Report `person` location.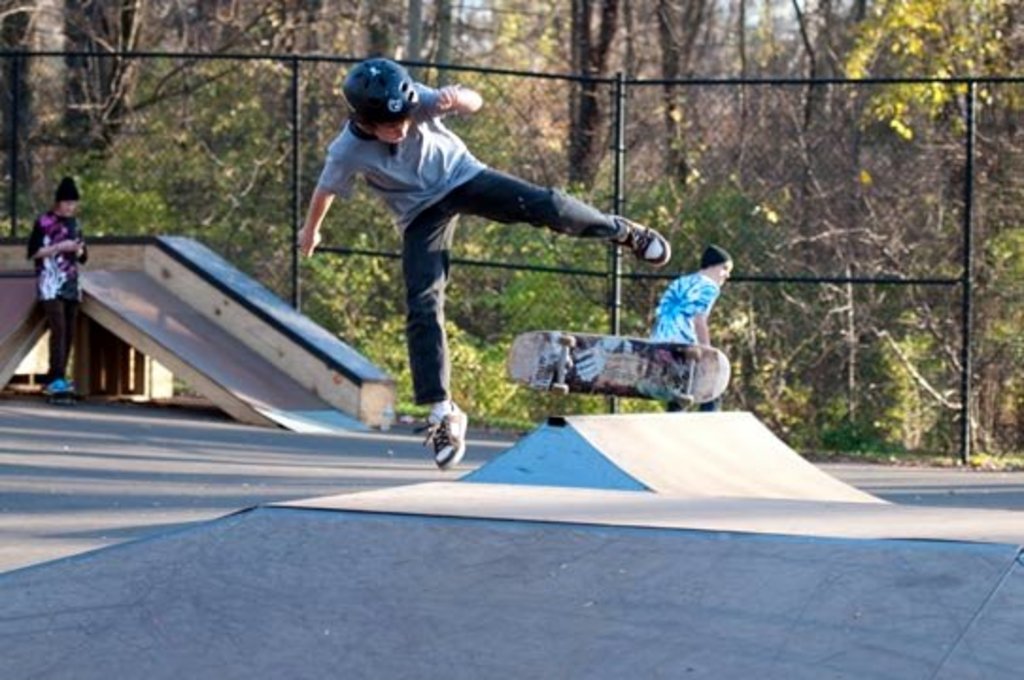
Report: 291,57,674,474.
